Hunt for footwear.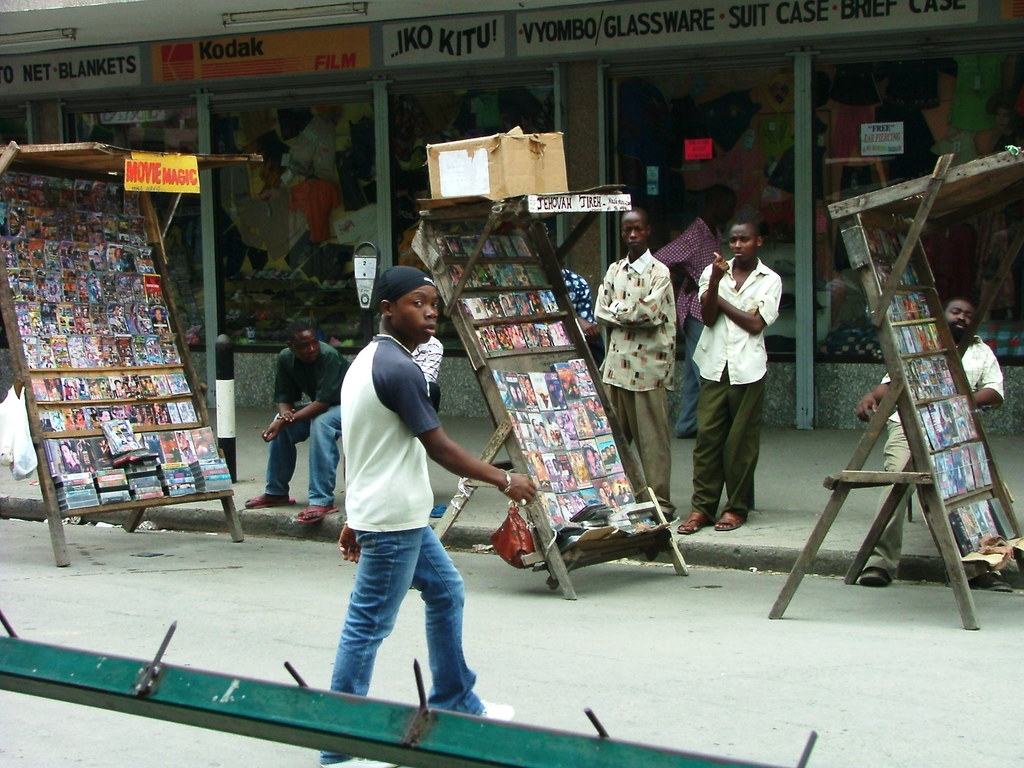
Hunted down at 290 506 326 523.
